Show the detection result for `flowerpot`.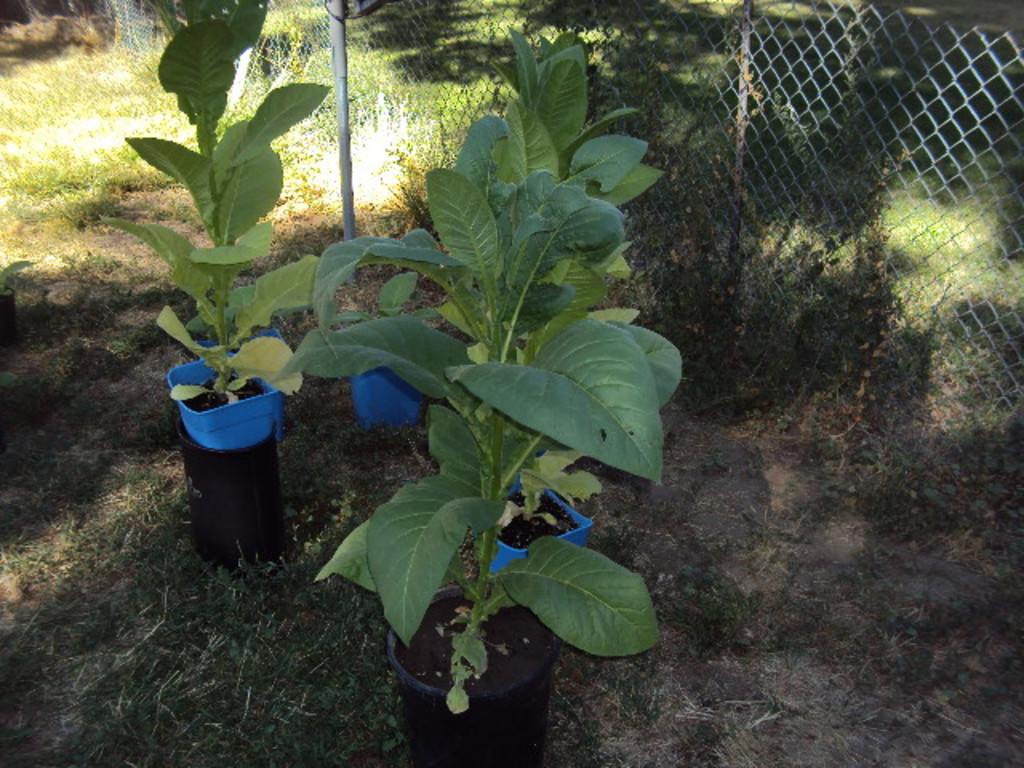
bbox=(349, 378, 426, 427).
